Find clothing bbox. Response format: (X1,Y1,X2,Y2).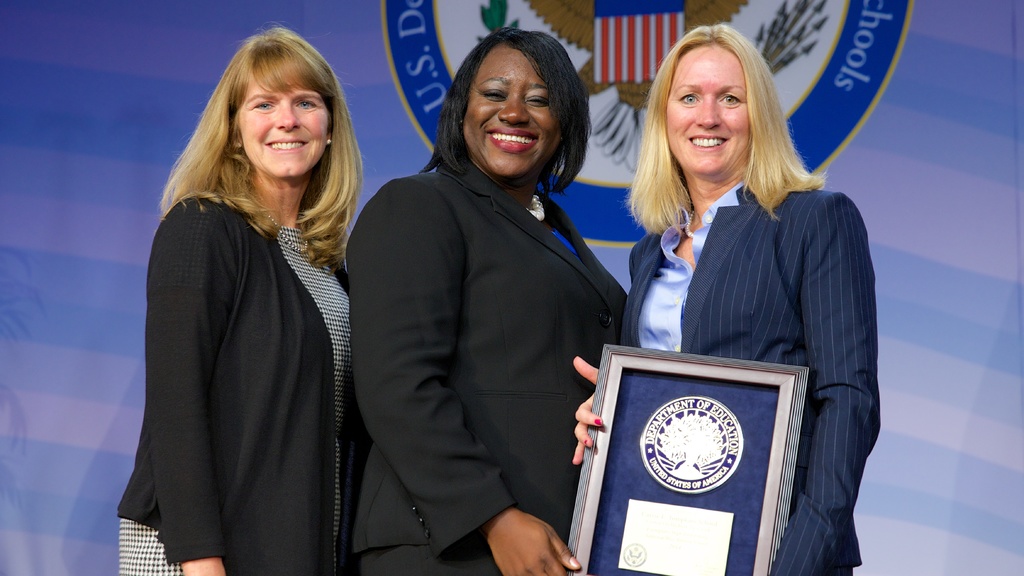
(348,157,627,569).
